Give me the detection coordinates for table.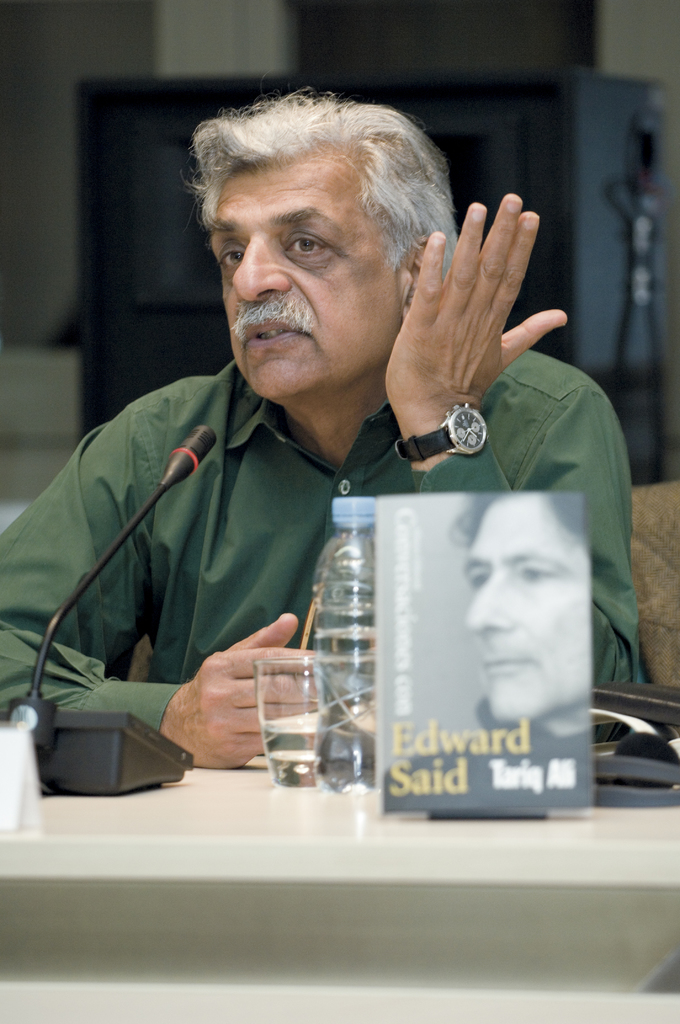
l=0, t=751, r=679, b=1023.
